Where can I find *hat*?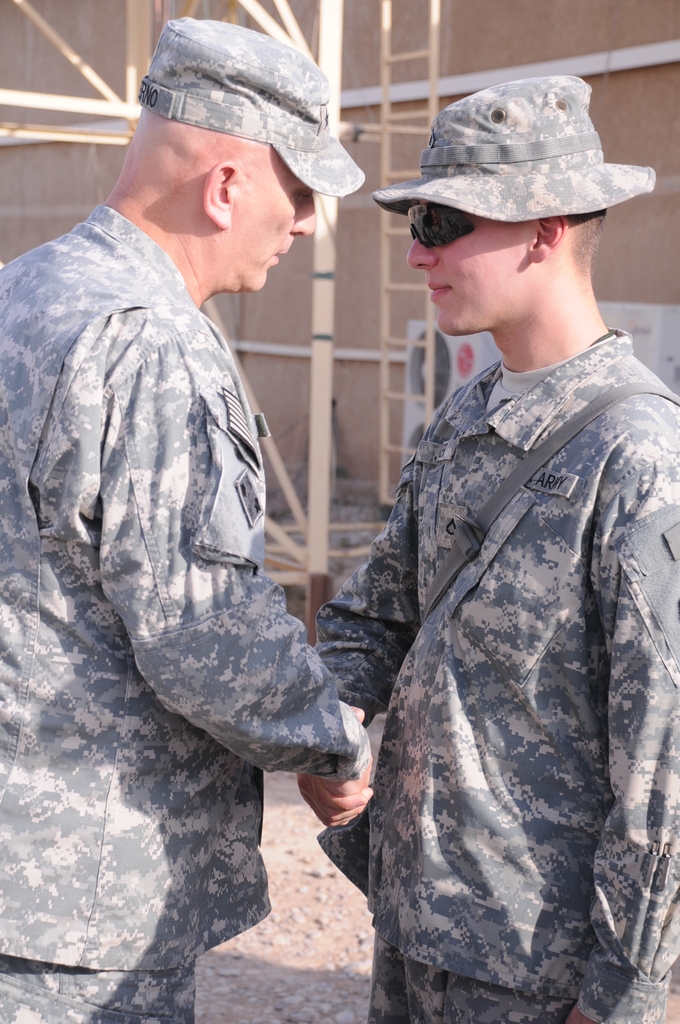
You can find it at box=[368, 75, 653, 223].
